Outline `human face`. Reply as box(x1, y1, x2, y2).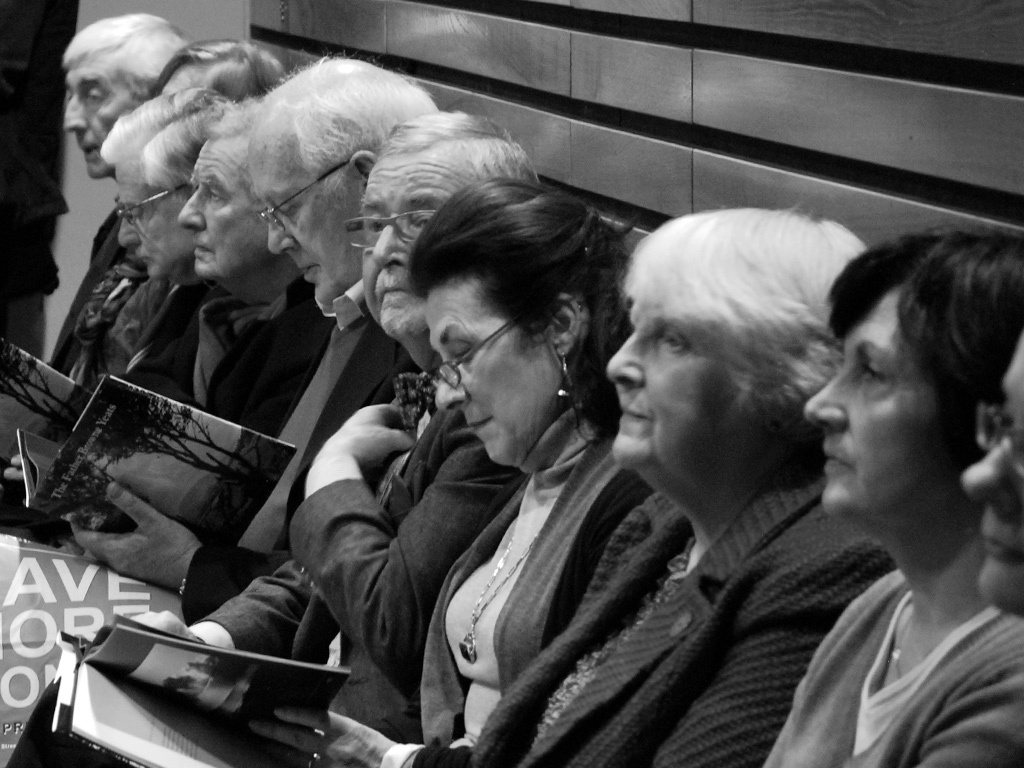
box(606, 297, 746, 475).
